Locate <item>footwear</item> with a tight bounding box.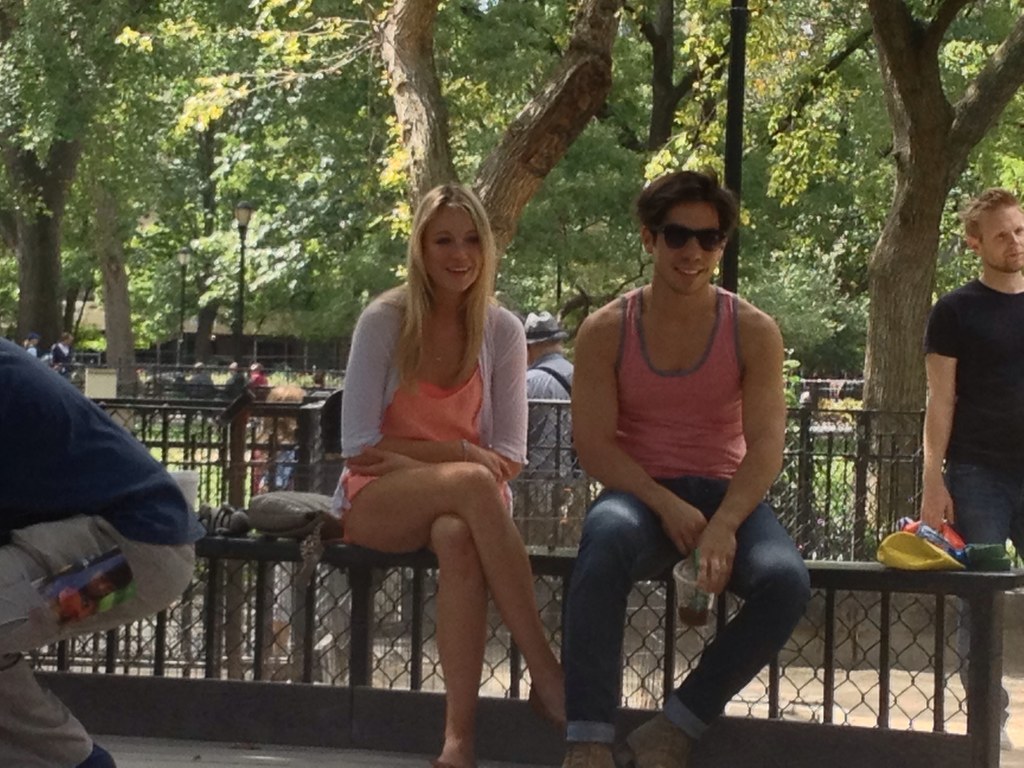
80 743 118 767.
